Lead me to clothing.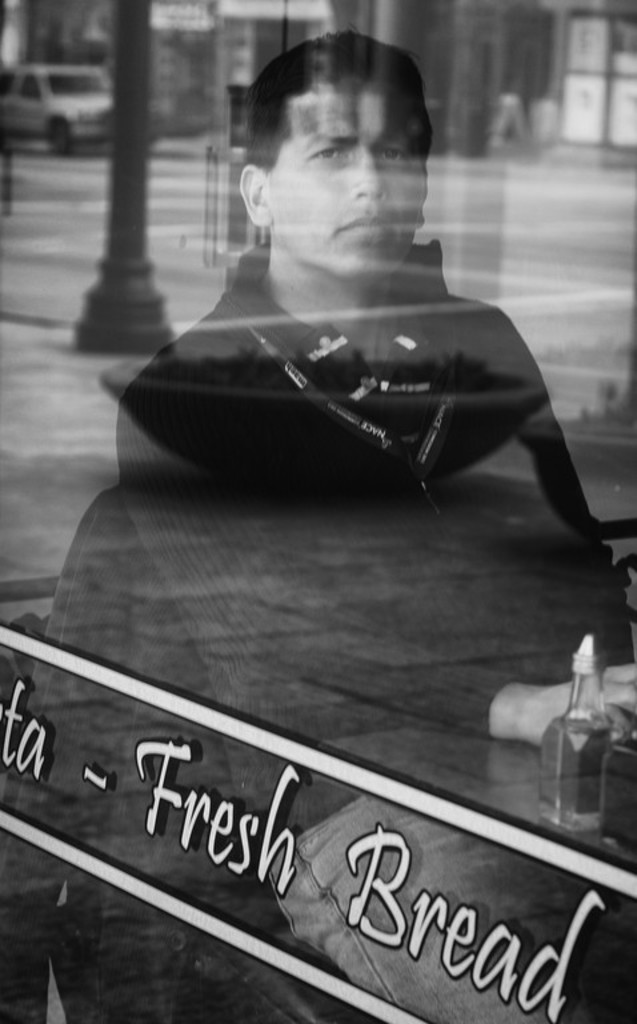
Lead to x1=119, y1=240, x2=636, y2=1019.
